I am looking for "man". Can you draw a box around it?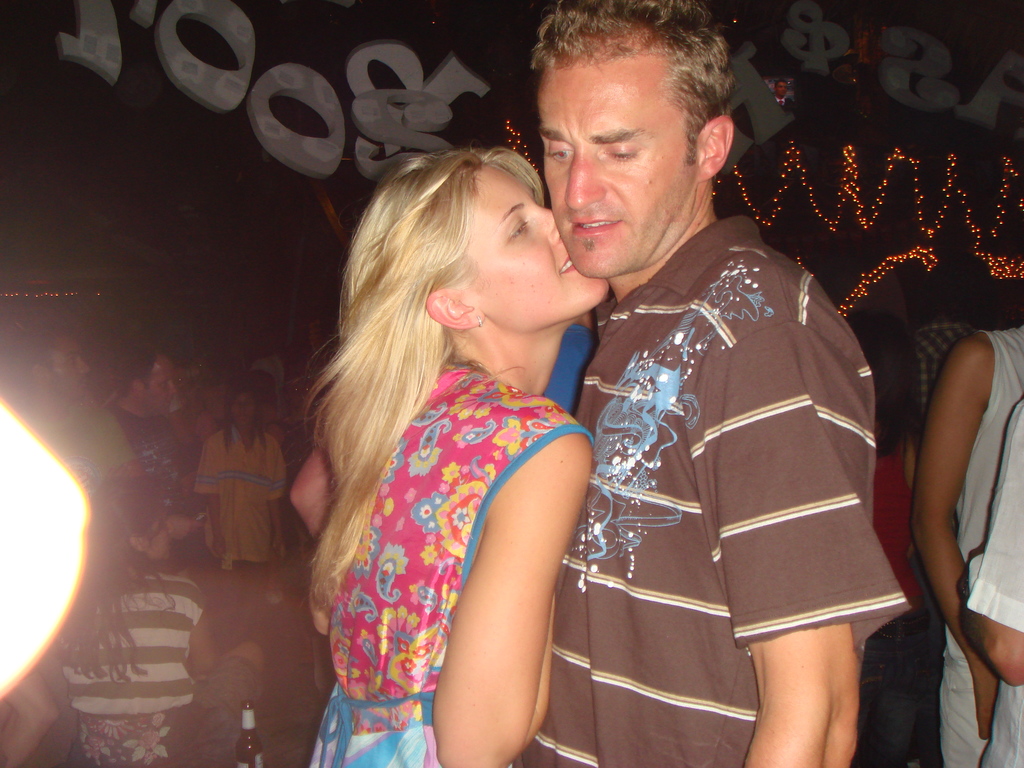
Sure, the bounding box is 501, 24, 917, 748.
